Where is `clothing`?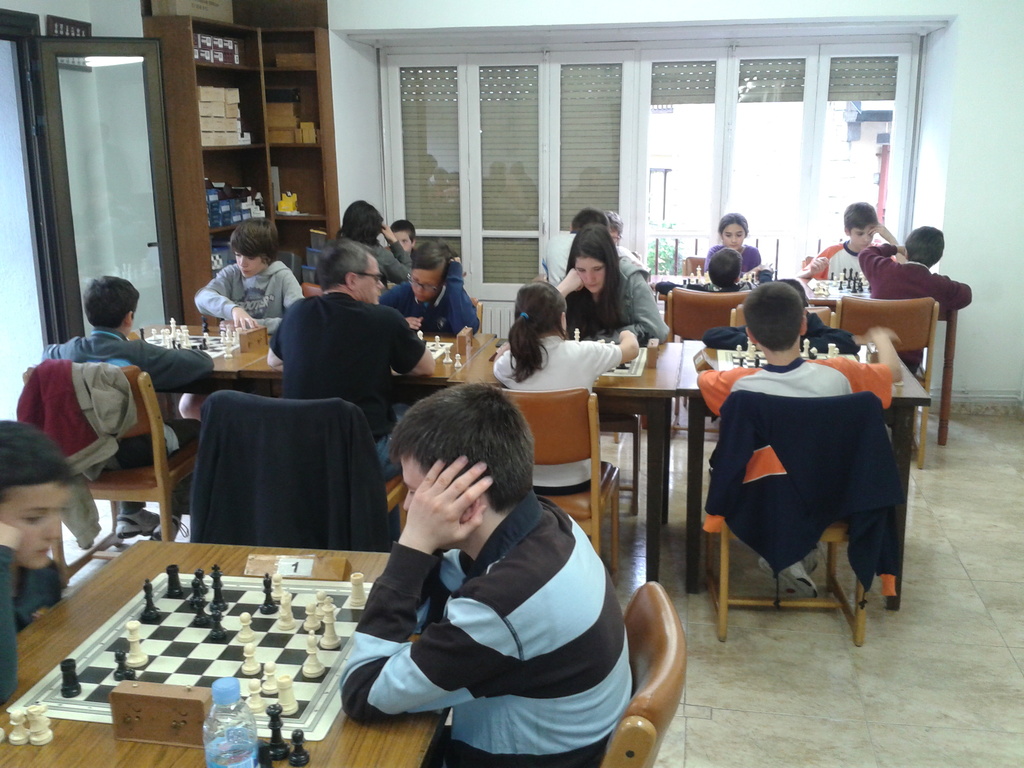
(702, 243, 762, 275).
